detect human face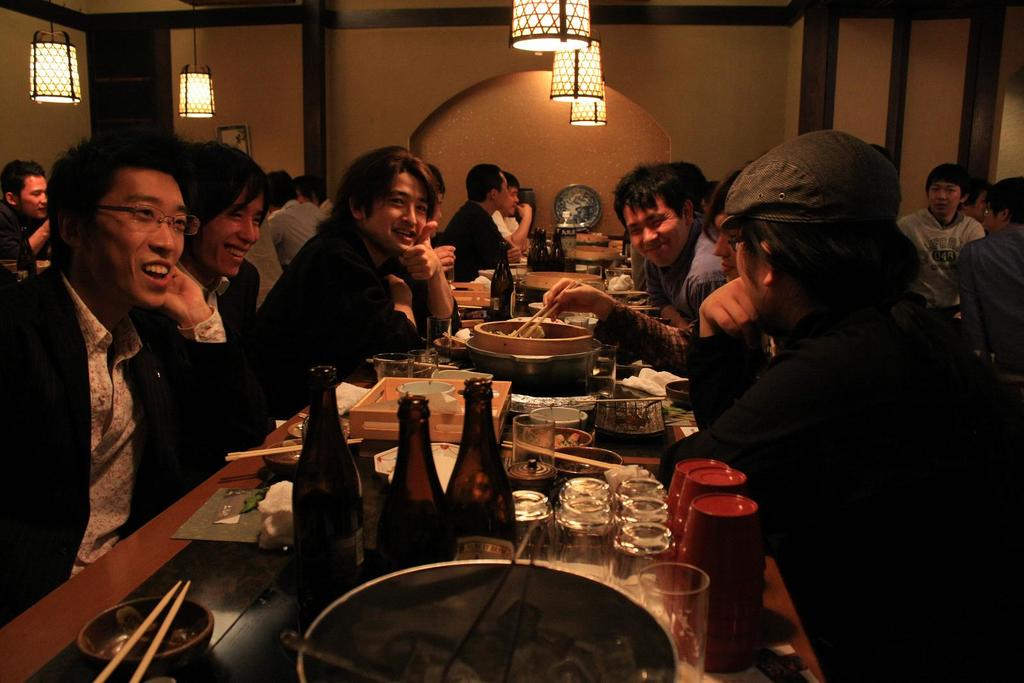
510,182,519,211
